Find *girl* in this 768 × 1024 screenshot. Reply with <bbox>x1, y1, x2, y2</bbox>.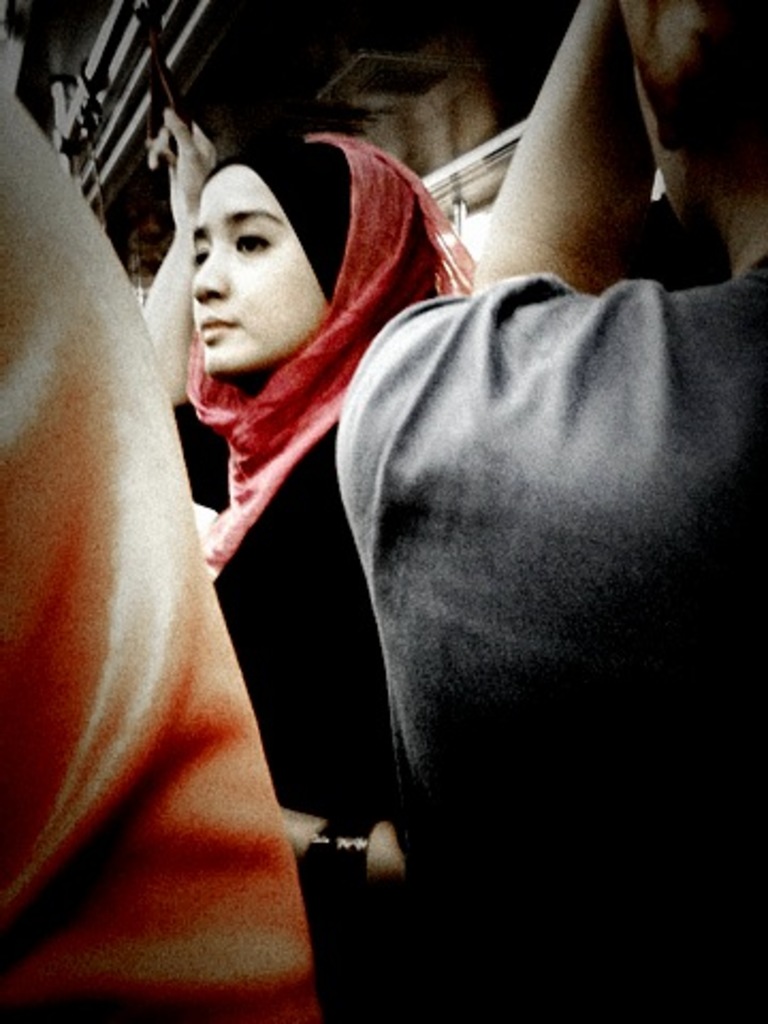
<bbox>186, 126, 476, 1022</bbox>.
